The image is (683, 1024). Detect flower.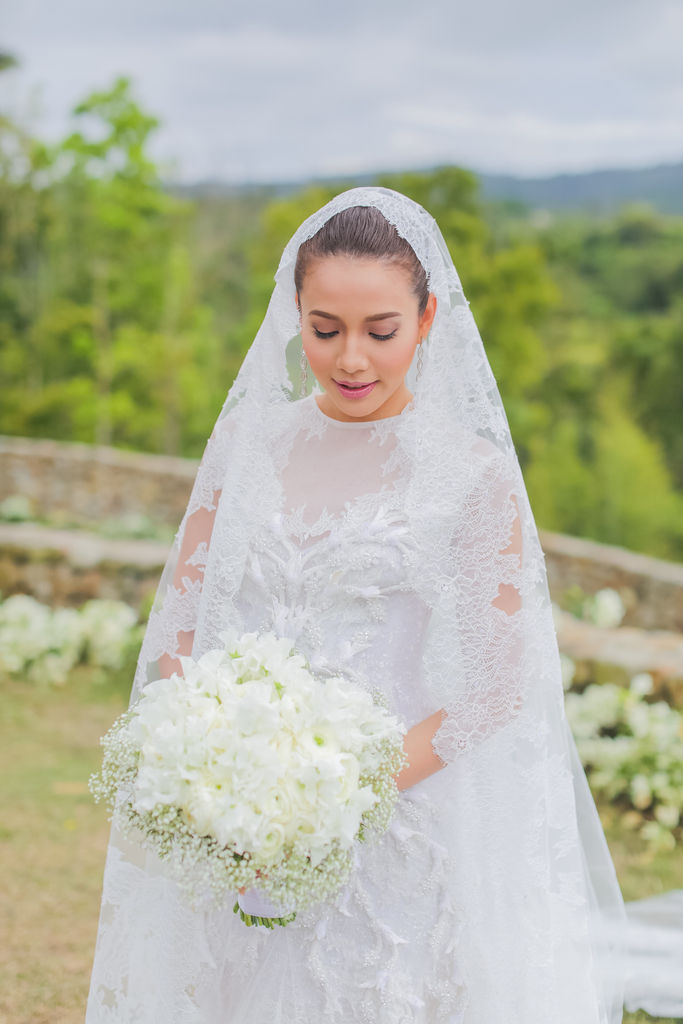
Detection: 1:586:143:688.
